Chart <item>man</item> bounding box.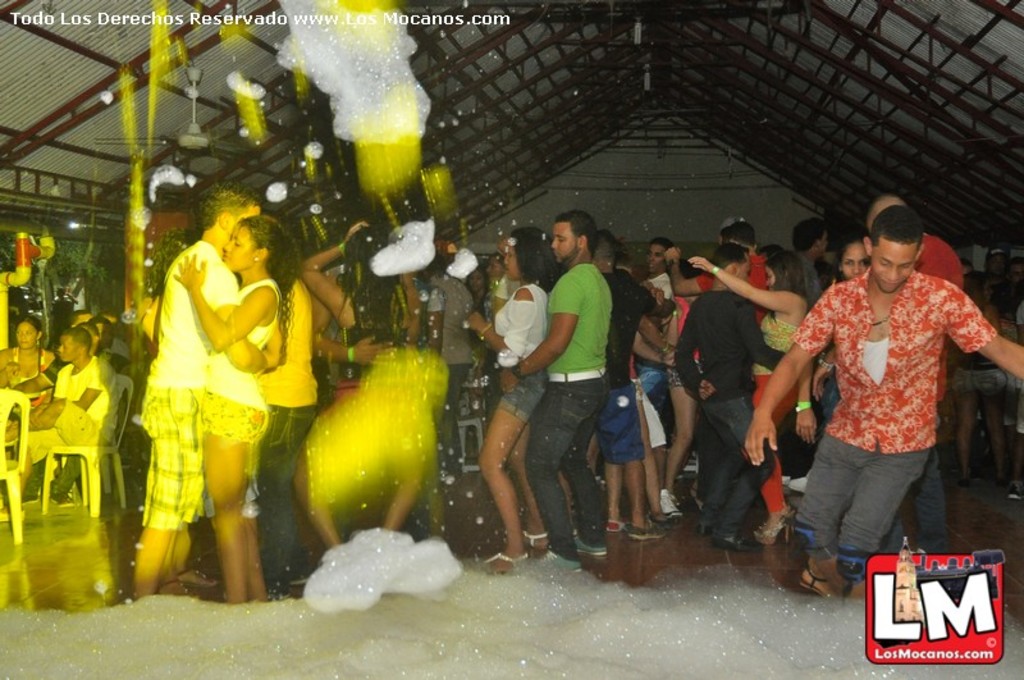
Charted: bbox=(495, 211, 608, 575).
